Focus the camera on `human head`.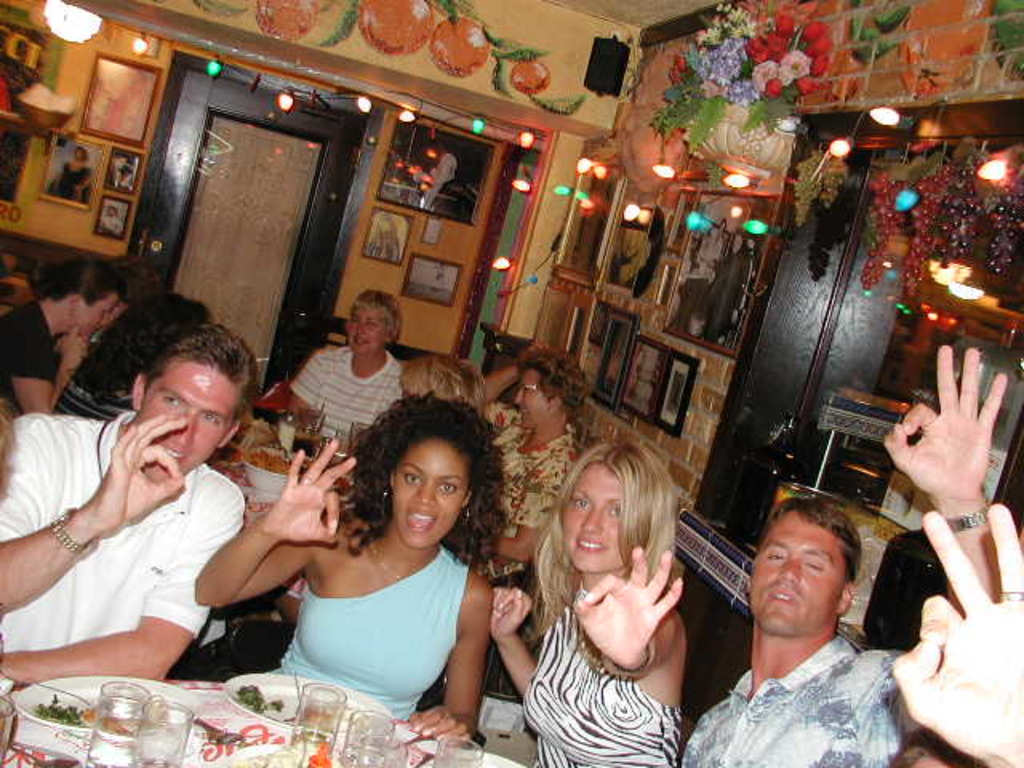
Focus region: bbox=[512, 354, 589, 429].
